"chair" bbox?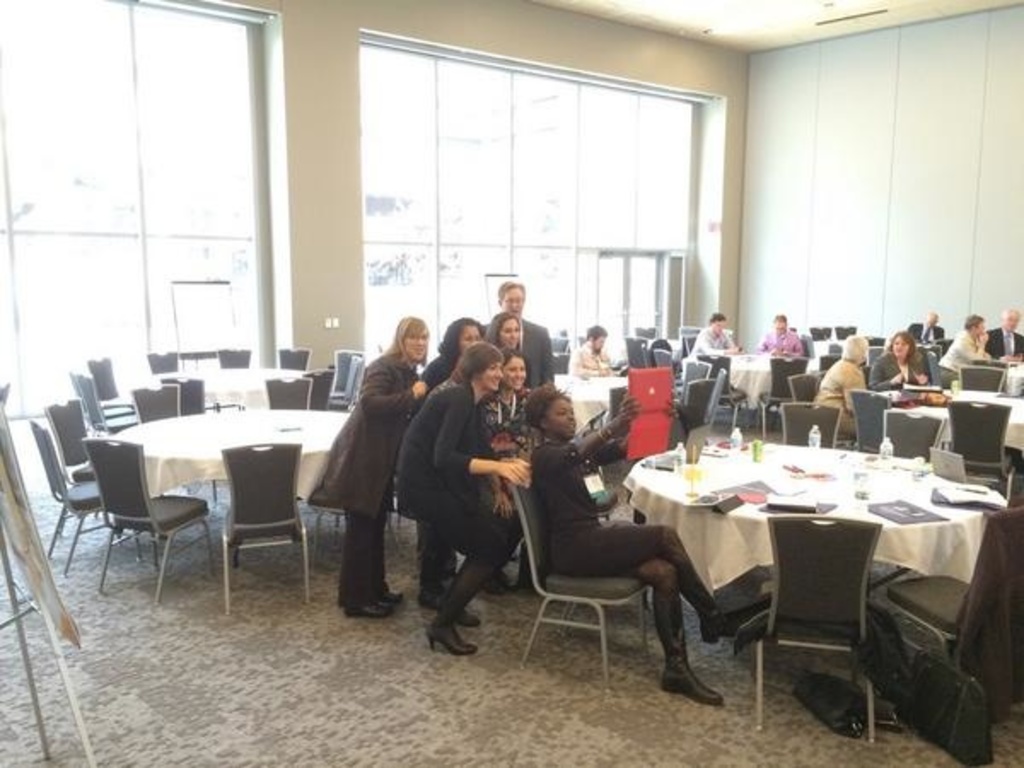
pyautogui.locateOnScreen(51, 399, 140, 517)
